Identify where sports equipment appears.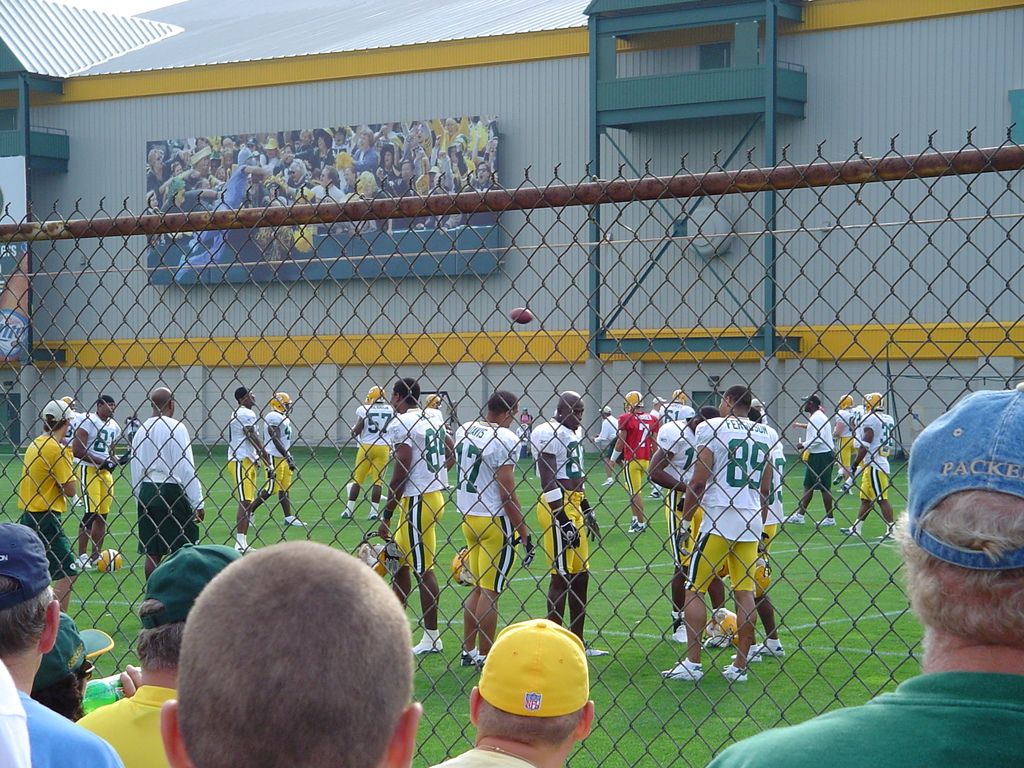
Appears at locate(264, 466, 277, 481).
